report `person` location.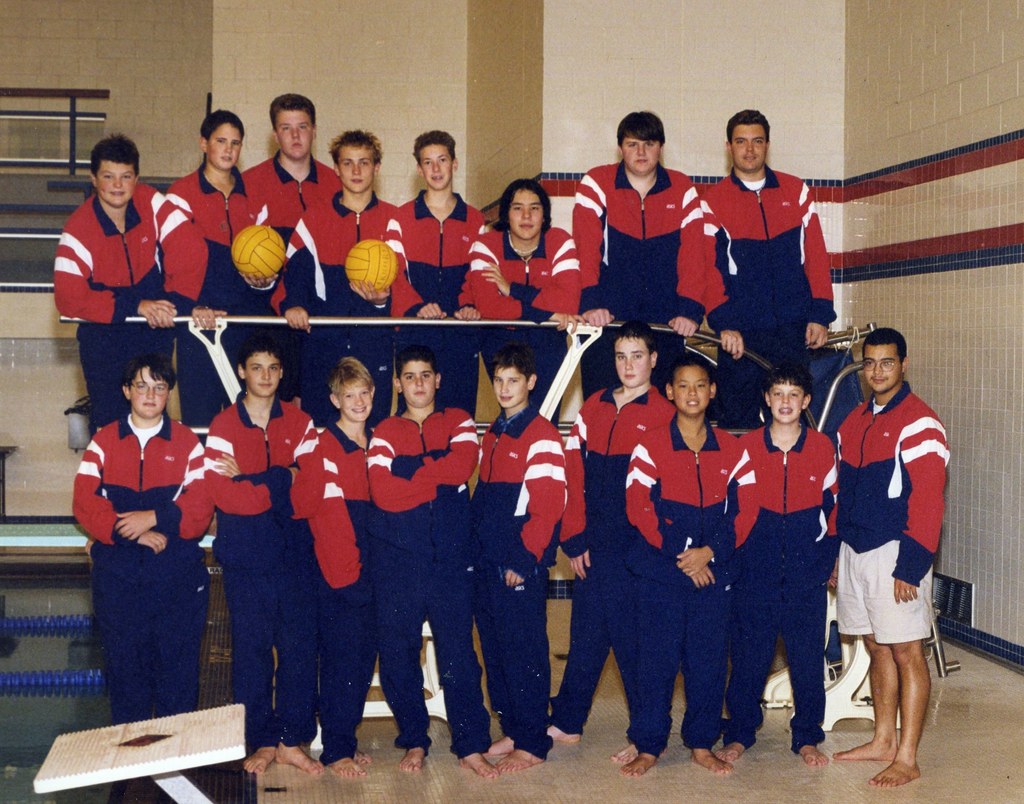
Report: [366,342,499,786].
